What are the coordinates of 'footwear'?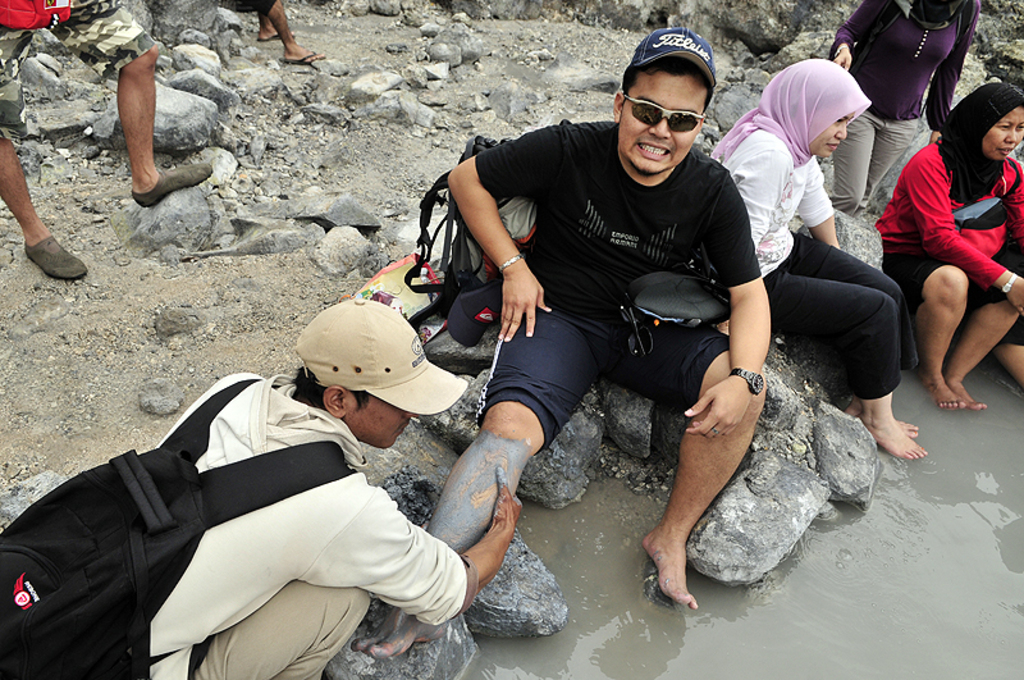
pyautogui.locateOnScreen(257, 29, 294, 42).
